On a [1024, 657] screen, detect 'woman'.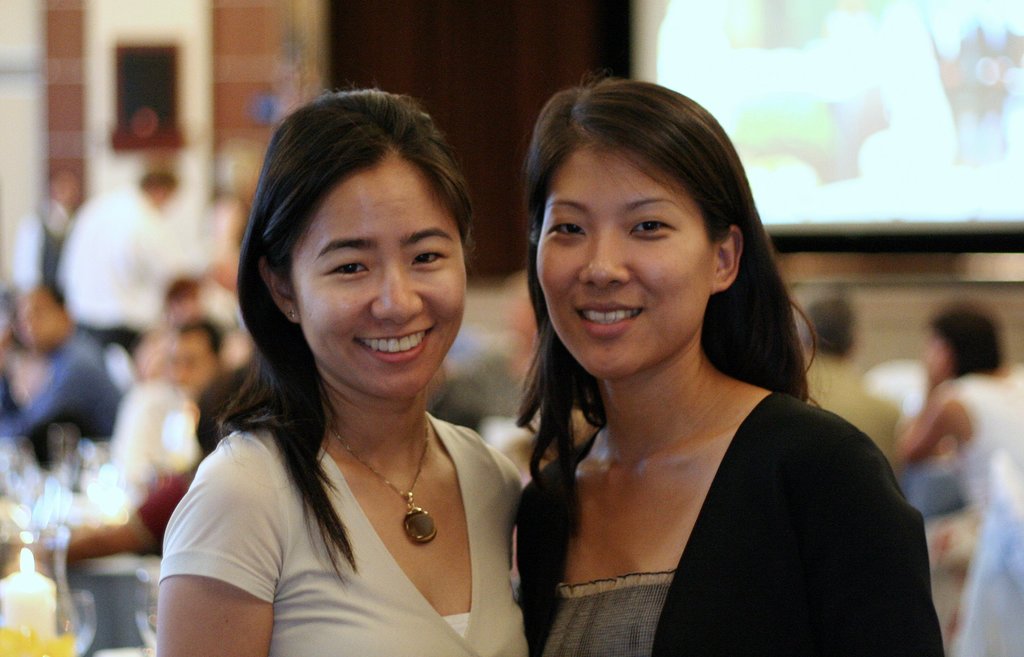
<box>147,82,532,656</box>.
